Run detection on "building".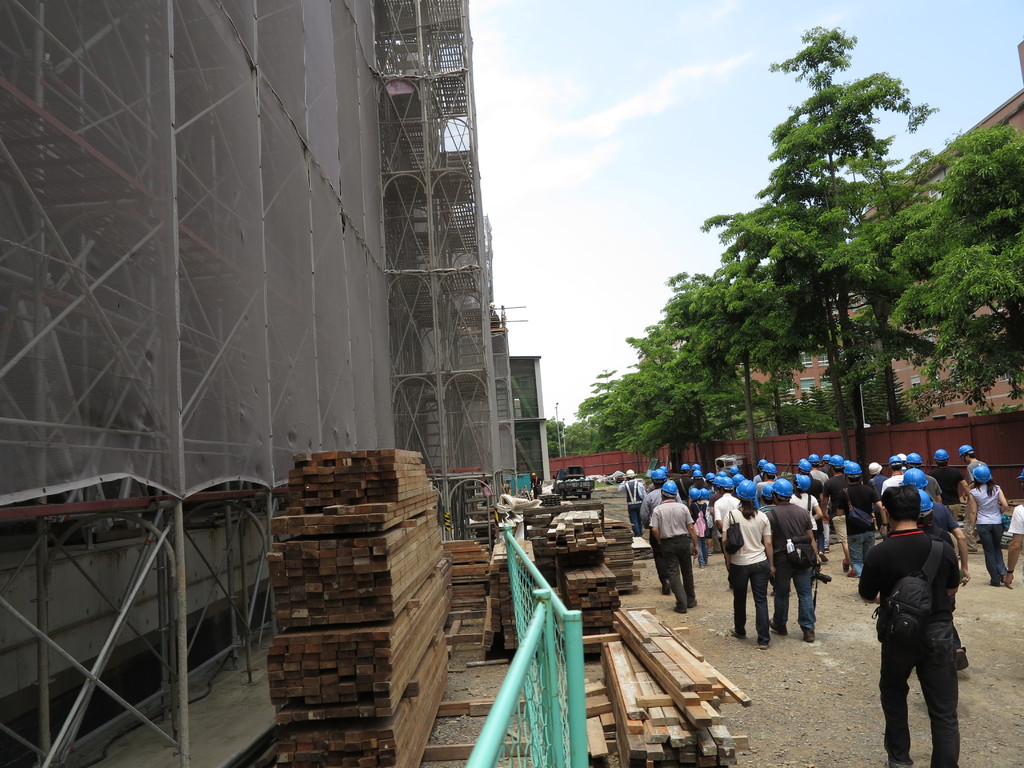
Result: <bbox>731, 43, 1023, 417</bbox>.
